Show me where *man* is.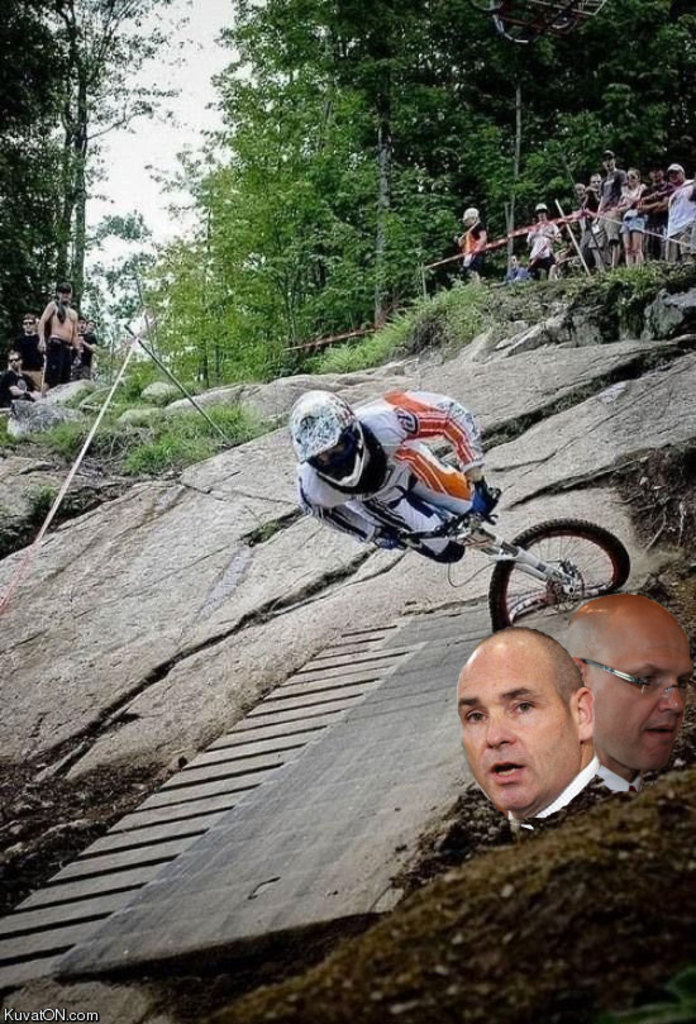
*man* is at 299/386/513/571.
